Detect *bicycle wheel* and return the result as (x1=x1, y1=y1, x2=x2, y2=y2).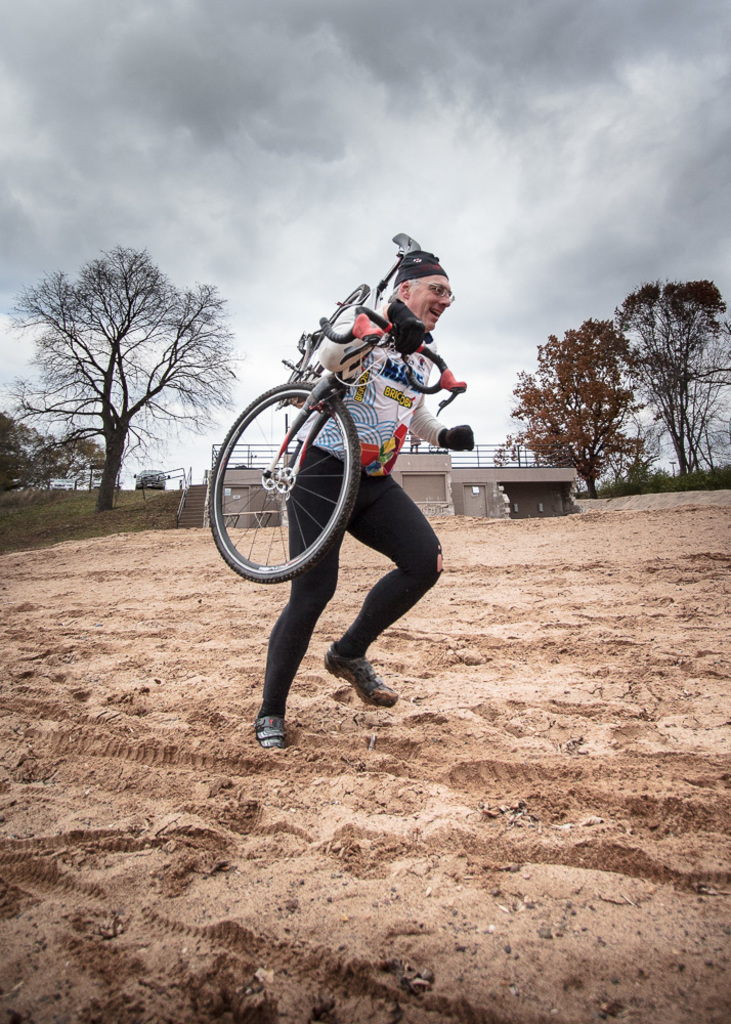
(x1=299, y1=282, x2=364, y2=377).
